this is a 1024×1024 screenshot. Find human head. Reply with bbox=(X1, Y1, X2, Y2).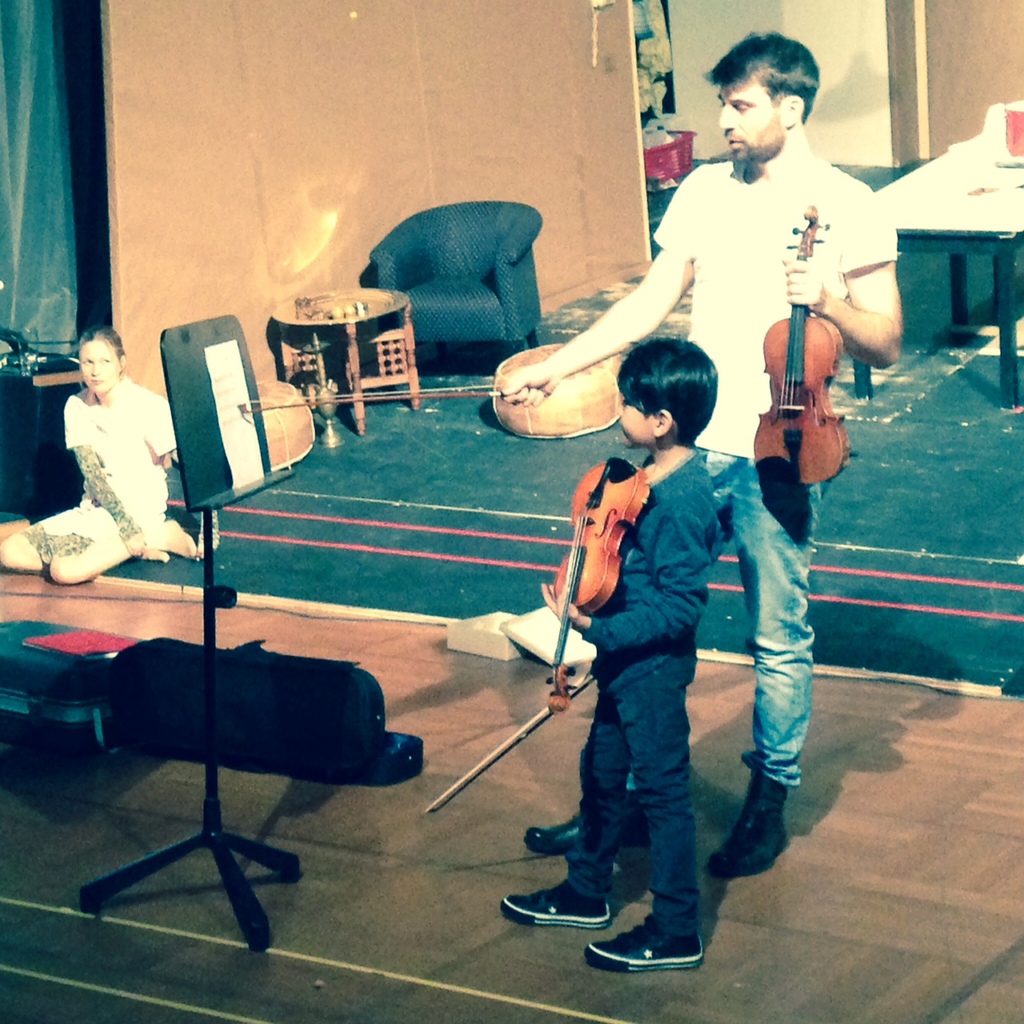
bbox=(608, 339, 716, 452).
